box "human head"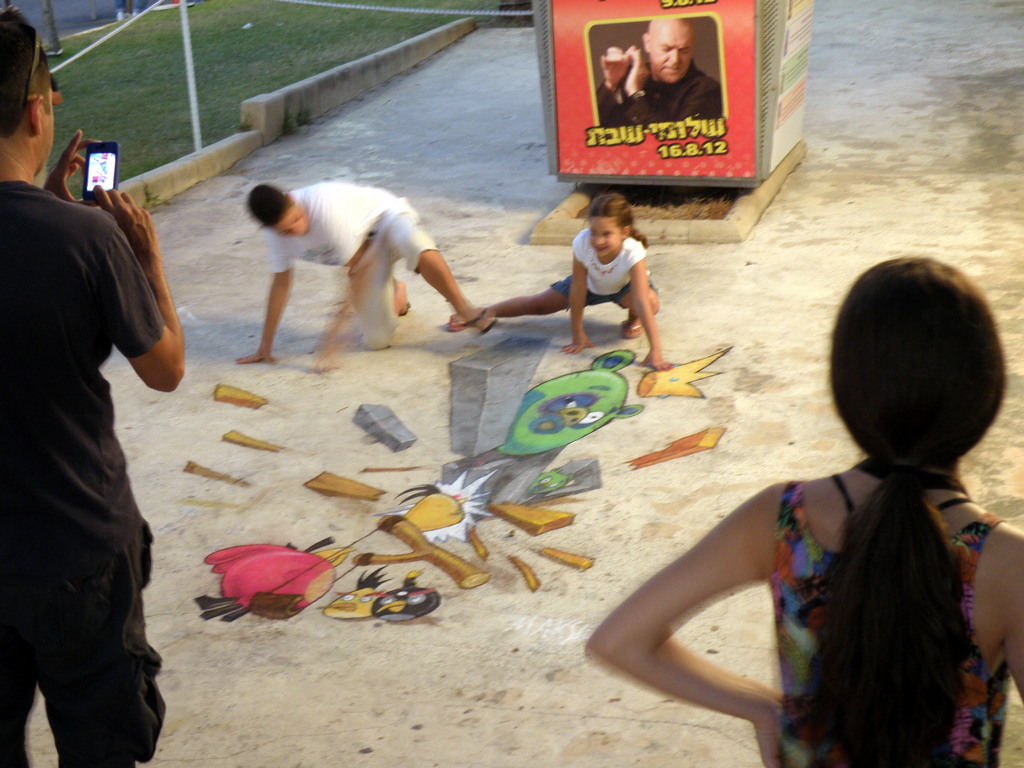
x1=244 y1=184 x2=309 y2=237
